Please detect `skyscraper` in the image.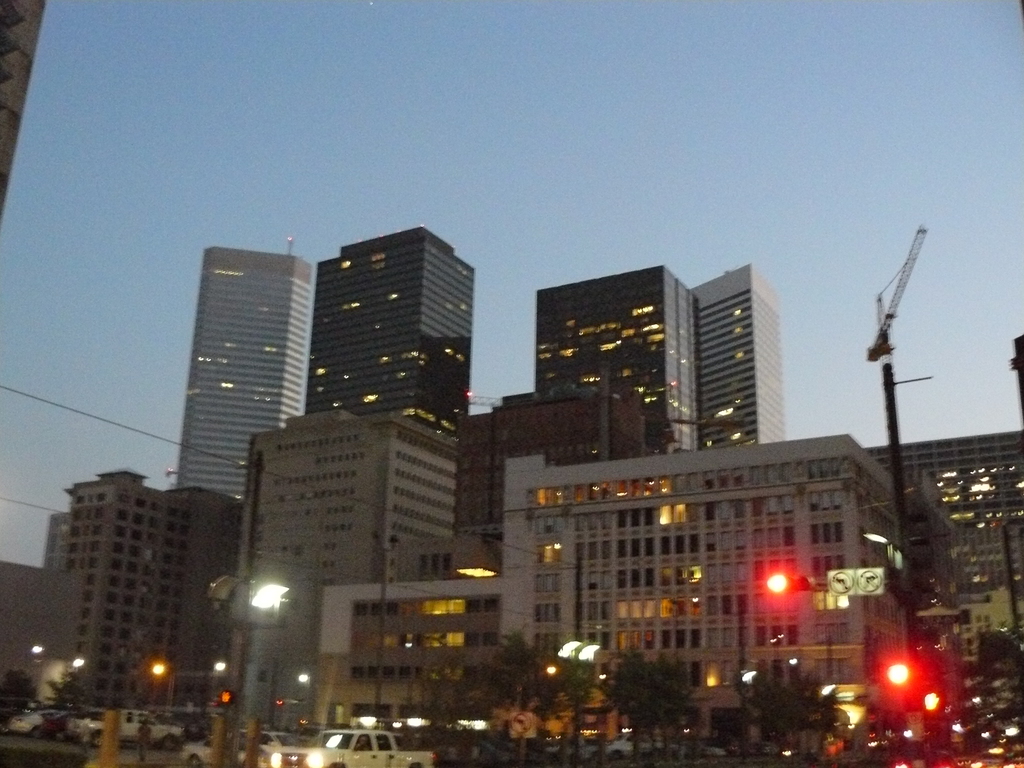
(160, 228, 316, 524).
